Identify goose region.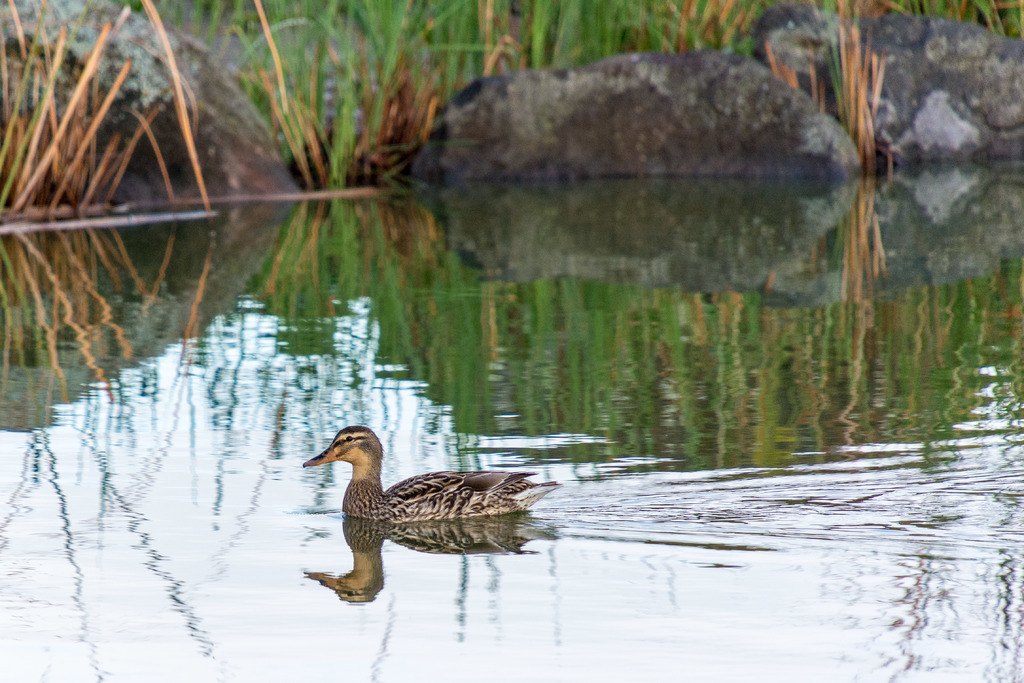
Region: box(295, 419, 567, 517).
